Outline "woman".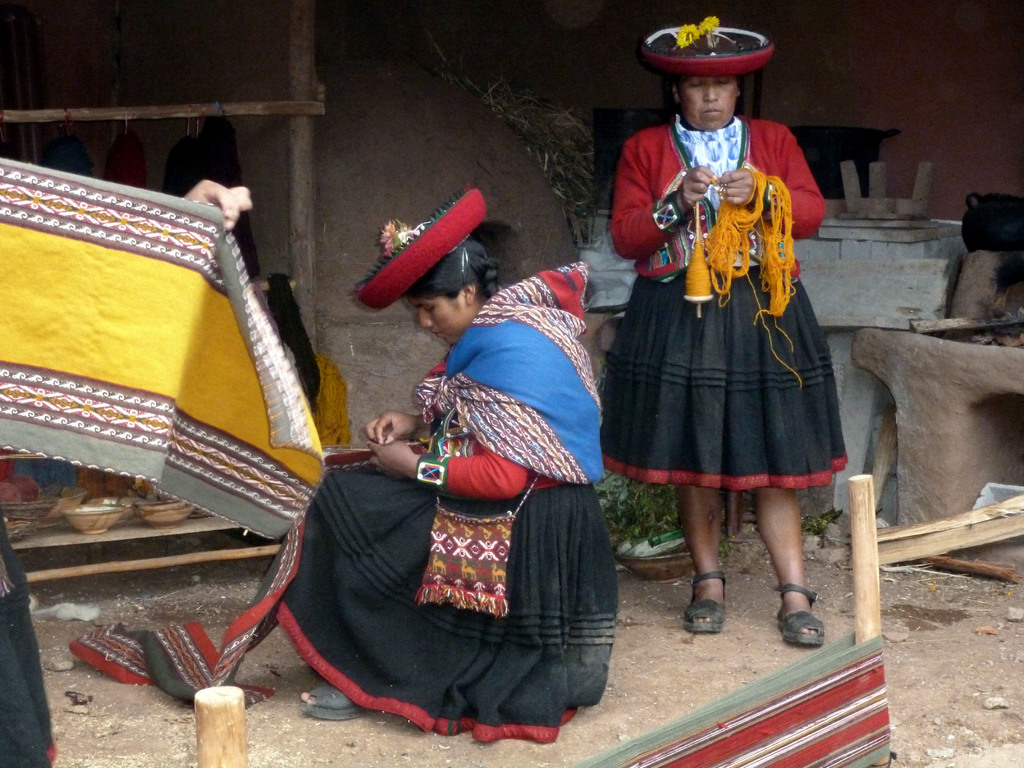
Outline: detection(609, 28, 833, 608).
